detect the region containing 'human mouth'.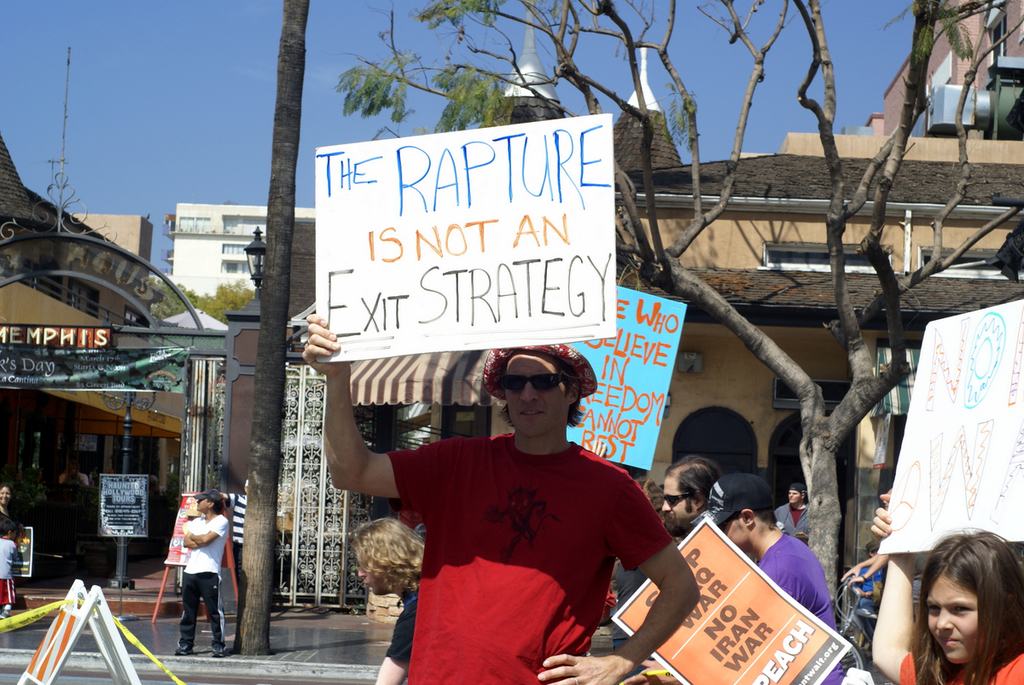
bbox=[945, 638, 960, 643].
